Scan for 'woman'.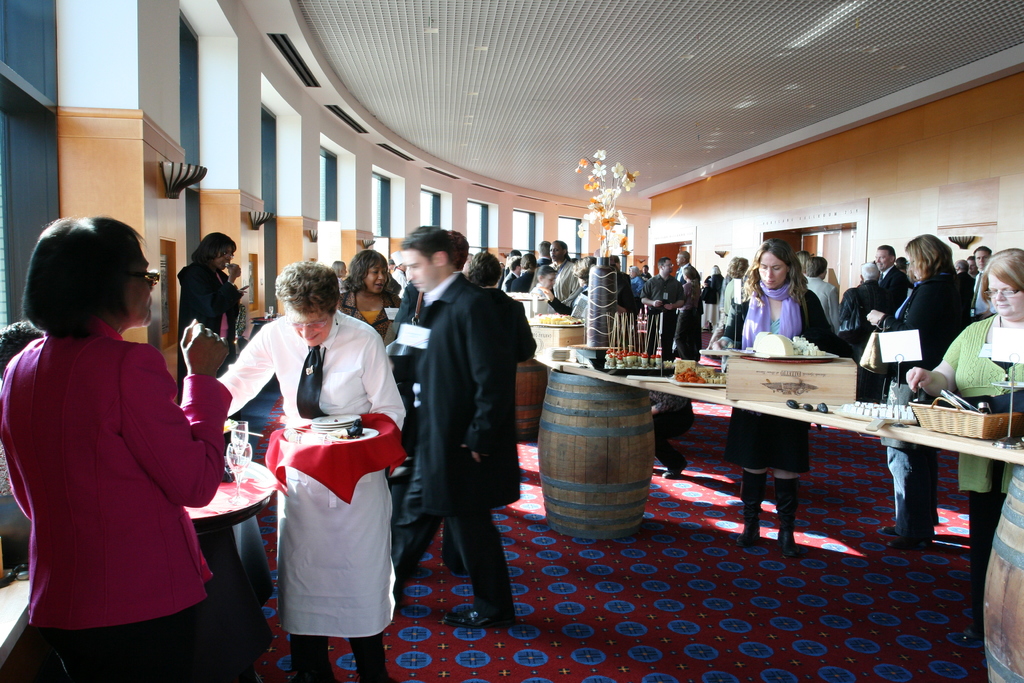
Scan result: [720,254,754,316].
